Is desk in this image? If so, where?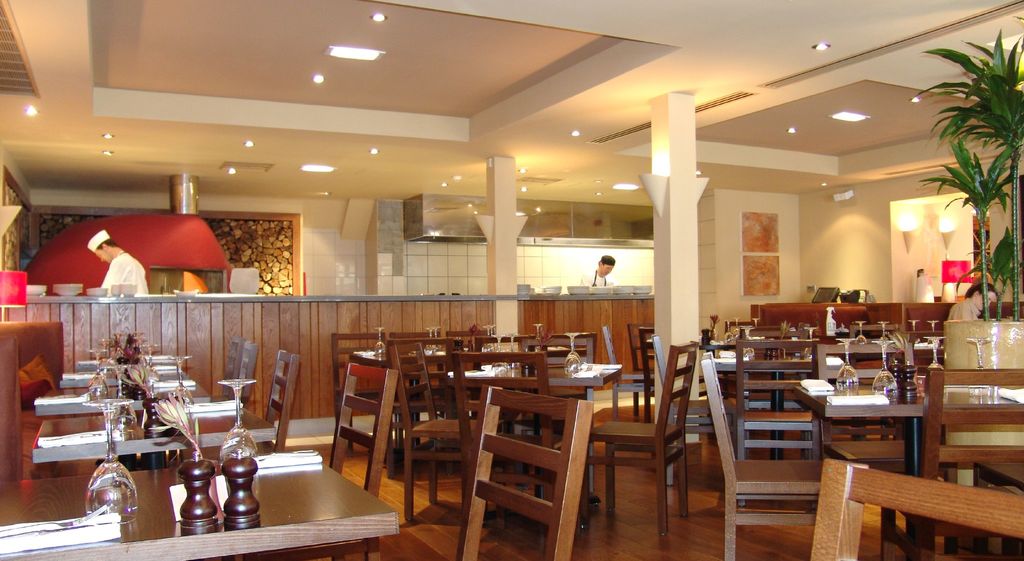
Yes, at crop(795, 358, 1014, 480).
